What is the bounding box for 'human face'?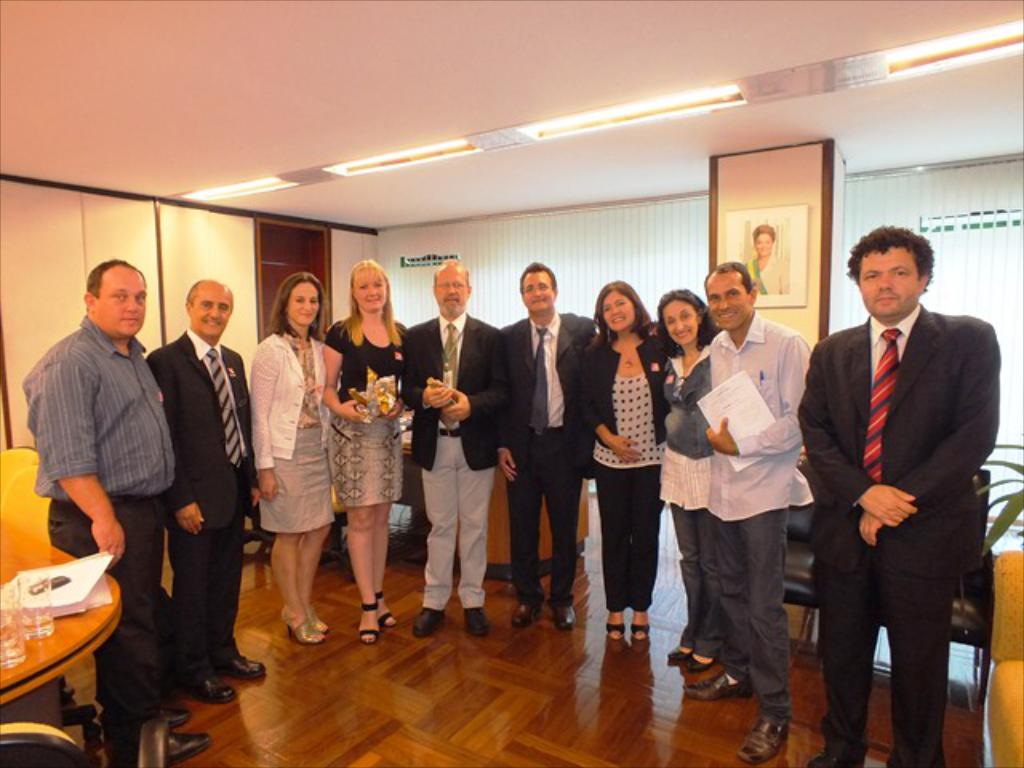
<region>96, 262, 146, 339</region>.
